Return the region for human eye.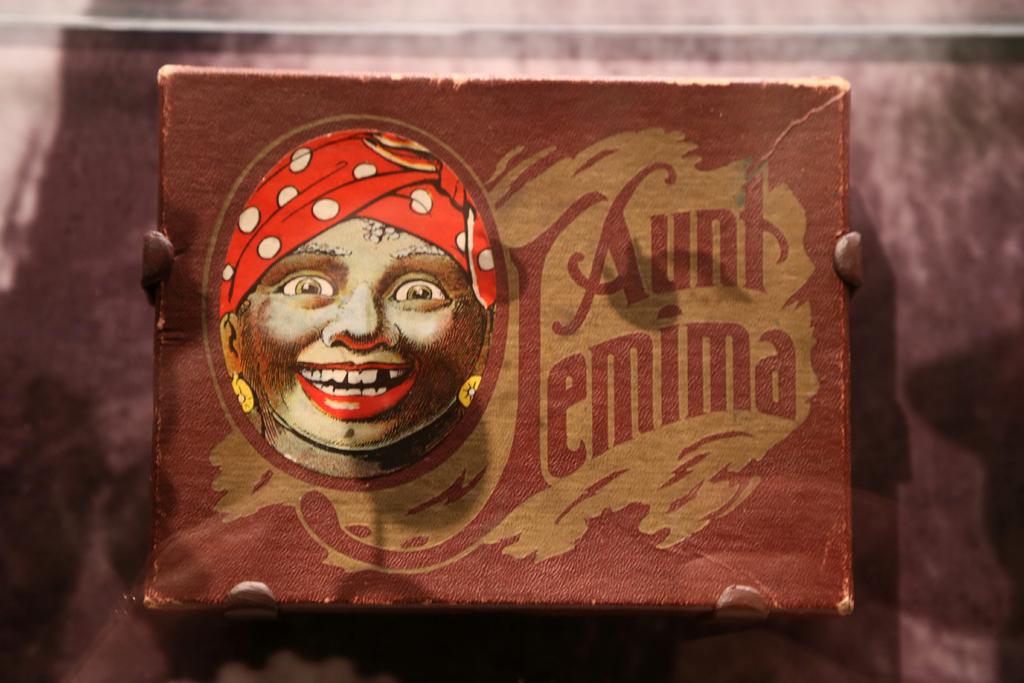
<box>381,257,460,315</box>.
